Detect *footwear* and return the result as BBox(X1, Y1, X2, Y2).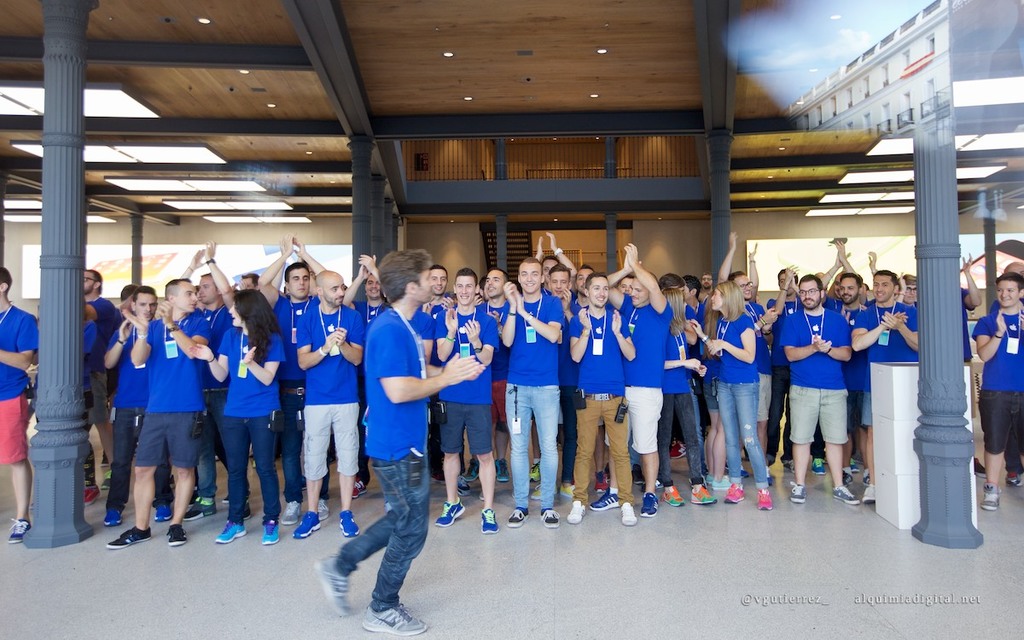
BBox(314, 556, 348, 617).
